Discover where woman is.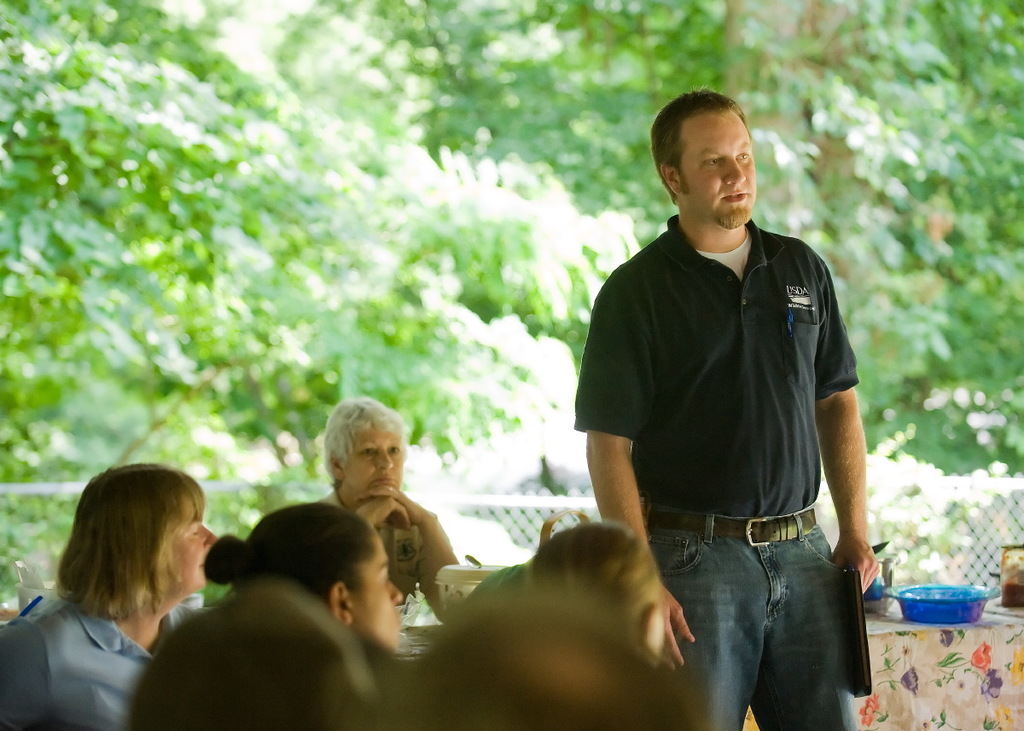
Discovered at BBox(23, 461, 283, 718).
